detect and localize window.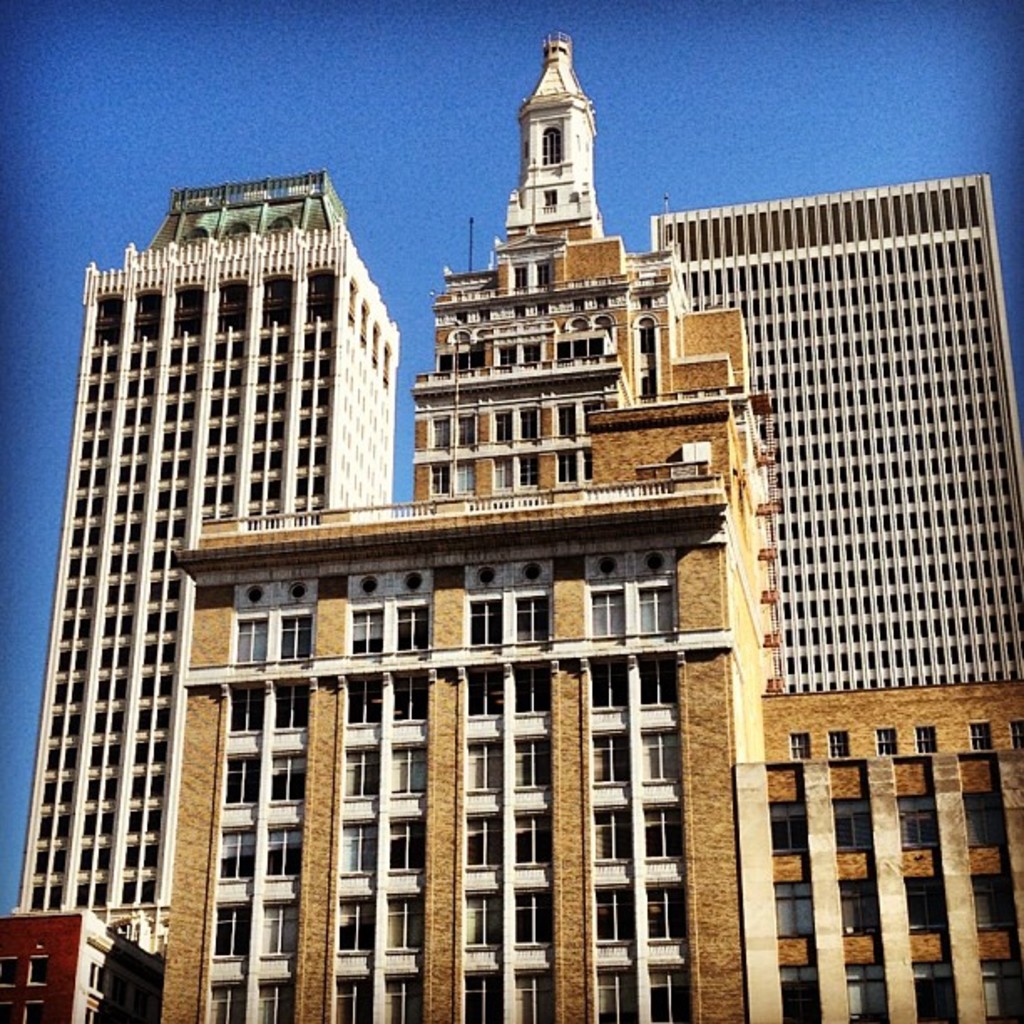
Localized at [502, 733, 544, 788].
